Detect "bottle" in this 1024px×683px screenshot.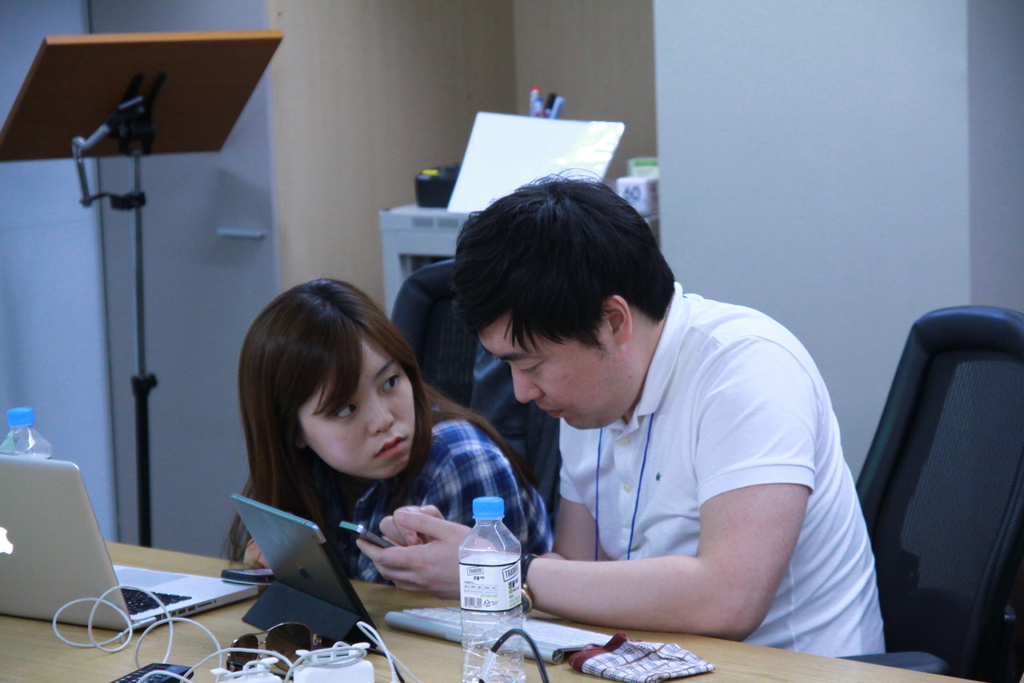
Detection: (left=456, top=495, right=529, bottom=682).
